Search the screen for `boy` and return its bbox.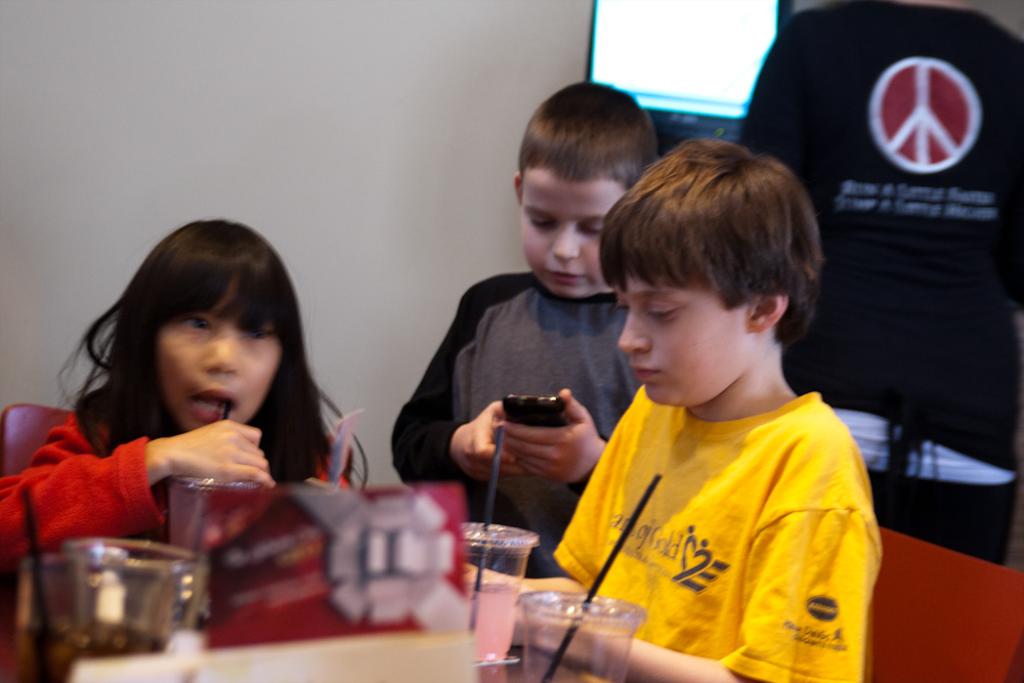
Found: box(391, 82, 665, 584).
